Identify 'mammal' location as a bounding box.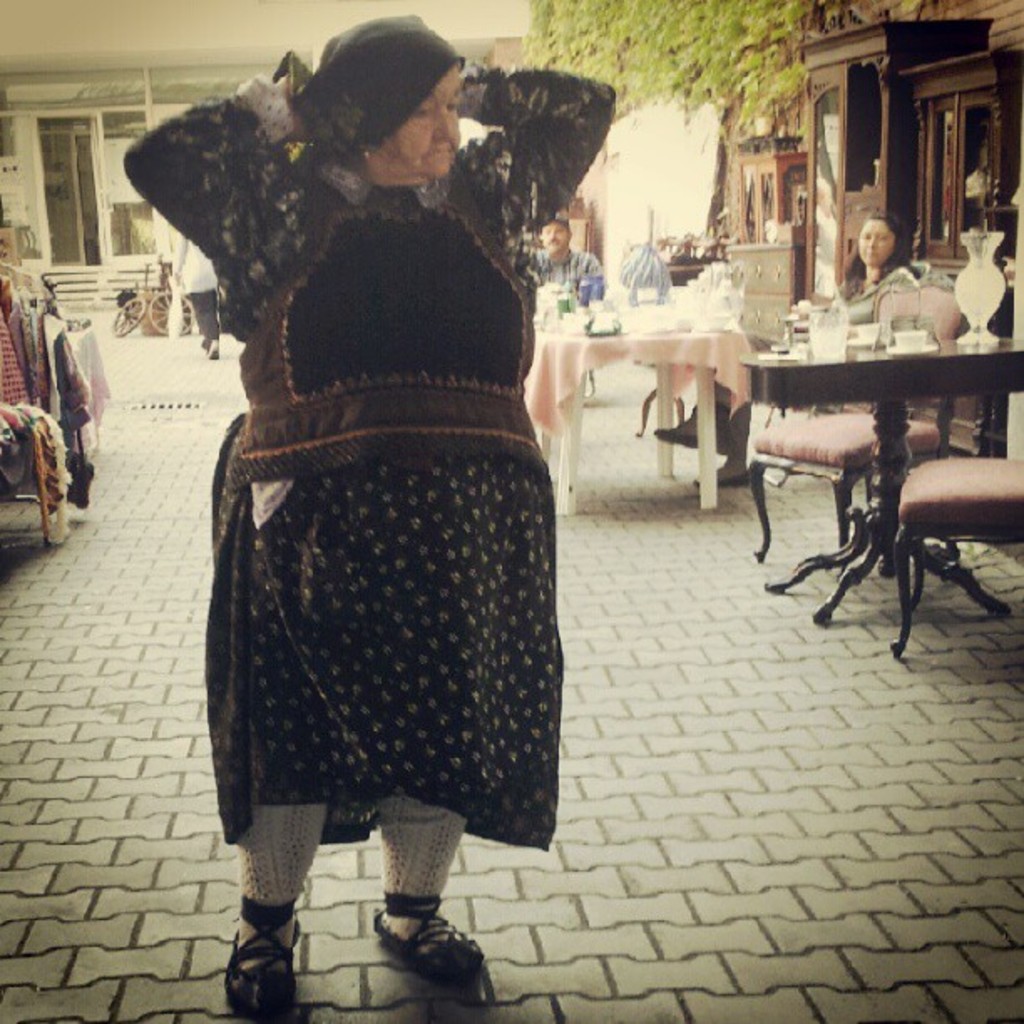
515:218:609:318.
